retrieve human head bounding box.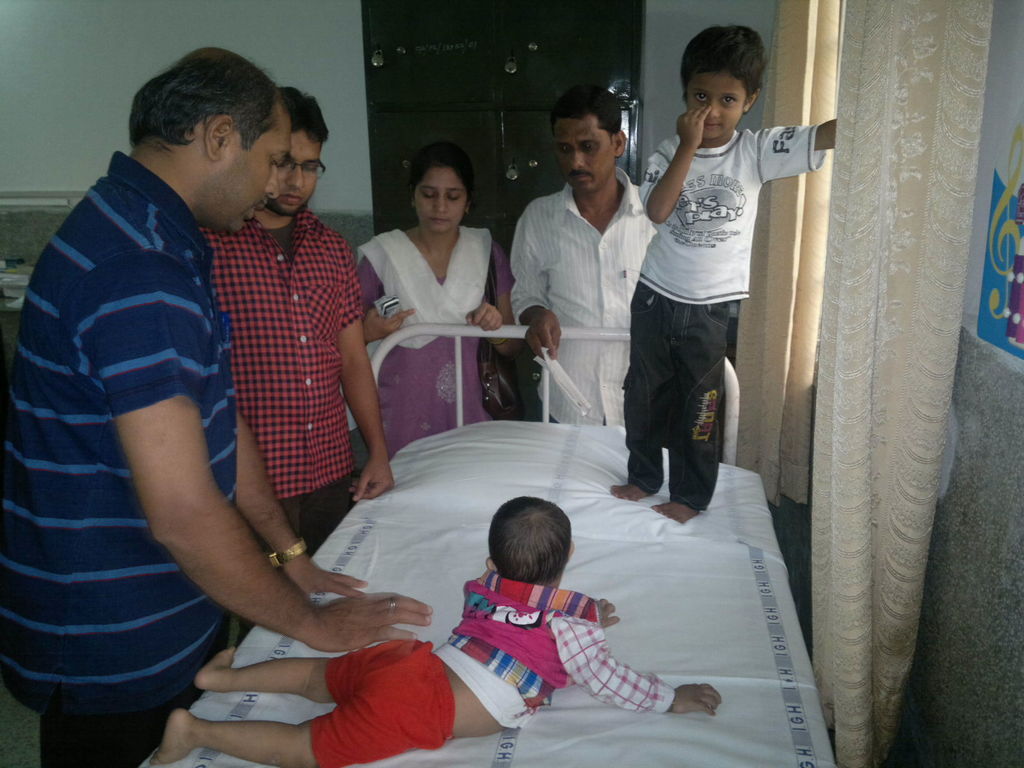
Bounding box: 406,142,475,234.
